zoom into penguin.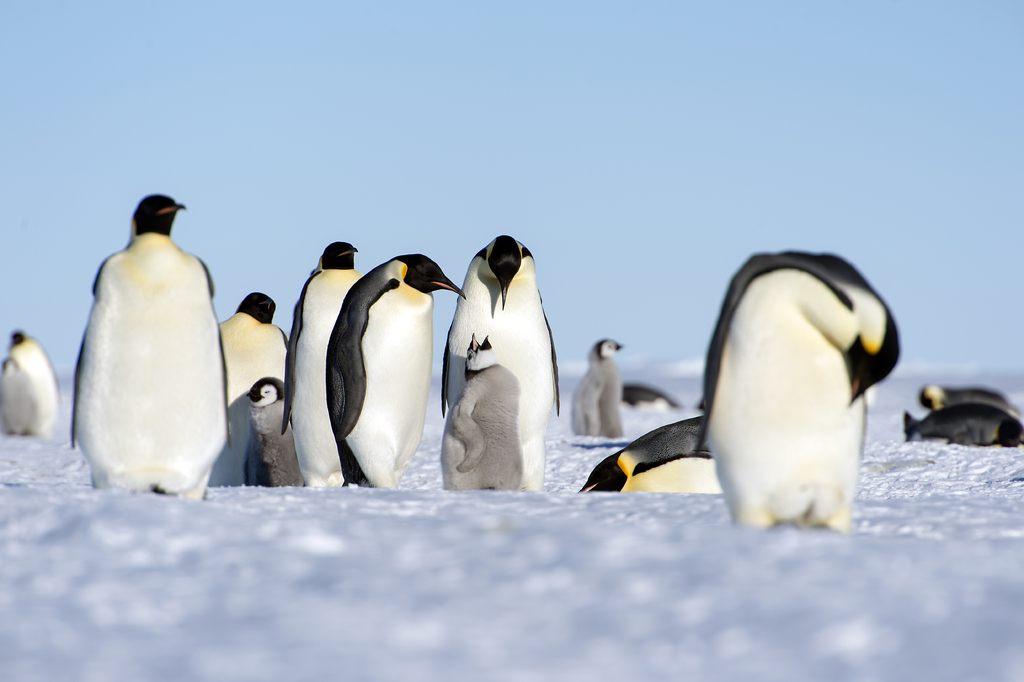
Zoom target: 67 188 230 513.
